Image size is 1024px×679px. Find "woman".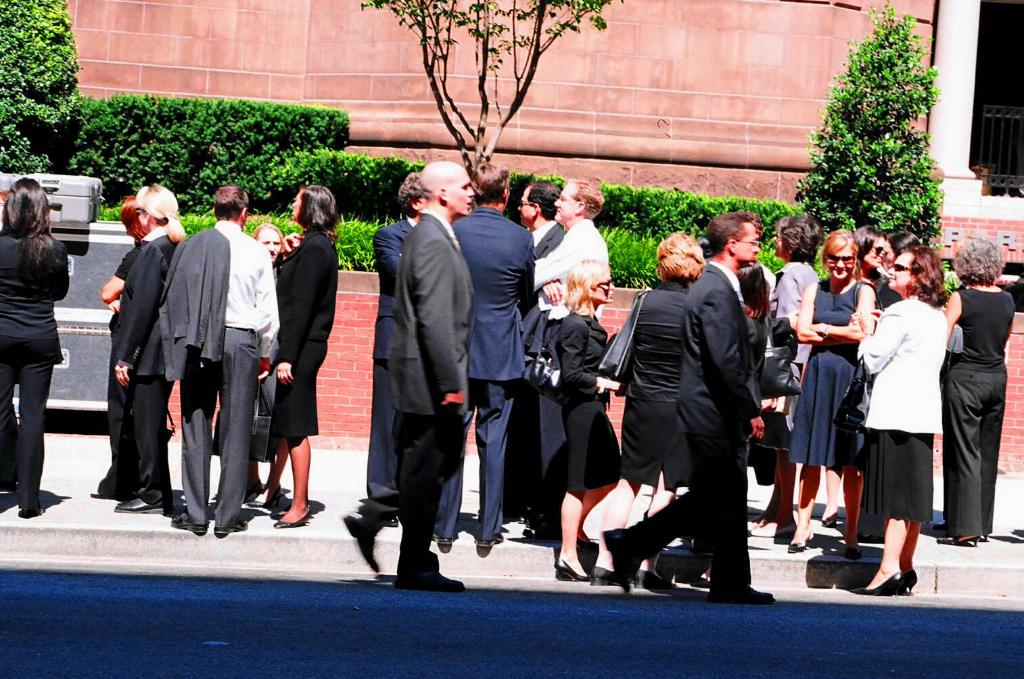
<bbox>593, 228, 703, 589</bbox>.
